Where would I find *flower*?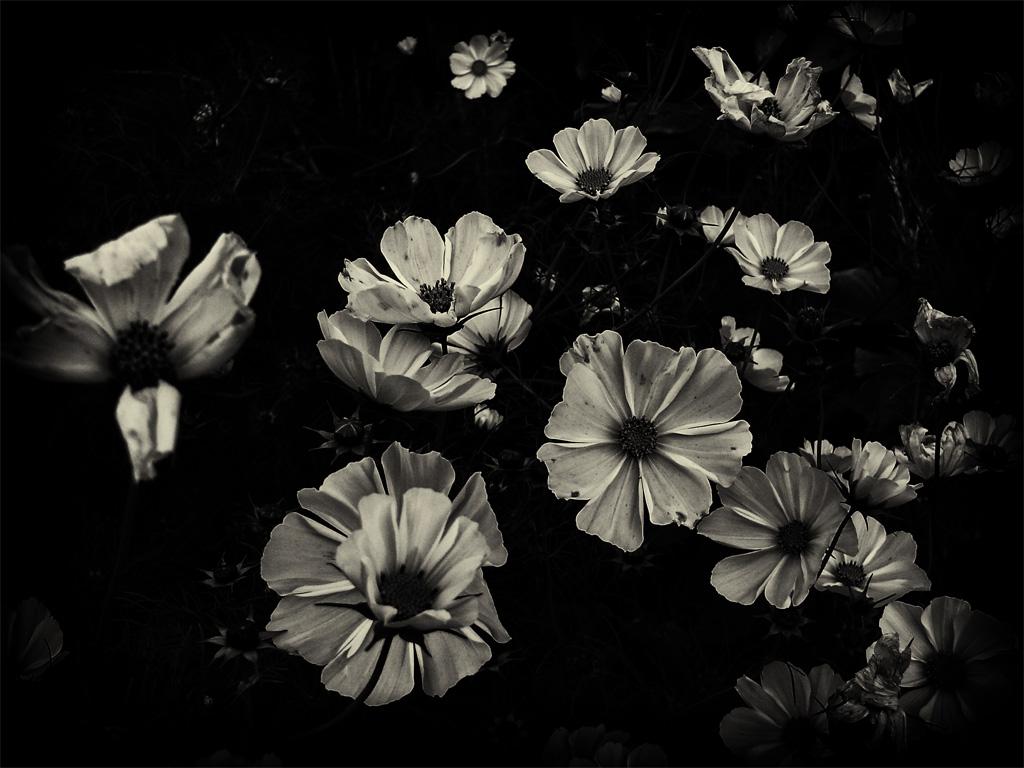
At 257, 439, 511, 712.
